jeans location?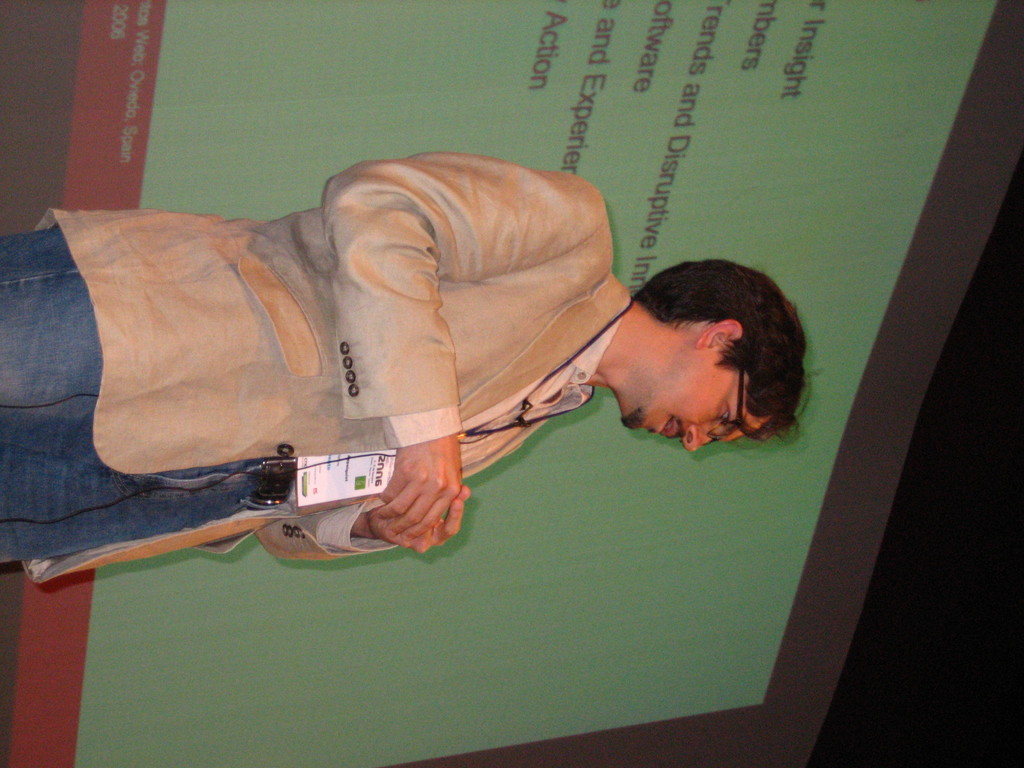
select_region(0, 224, 290, 563)
